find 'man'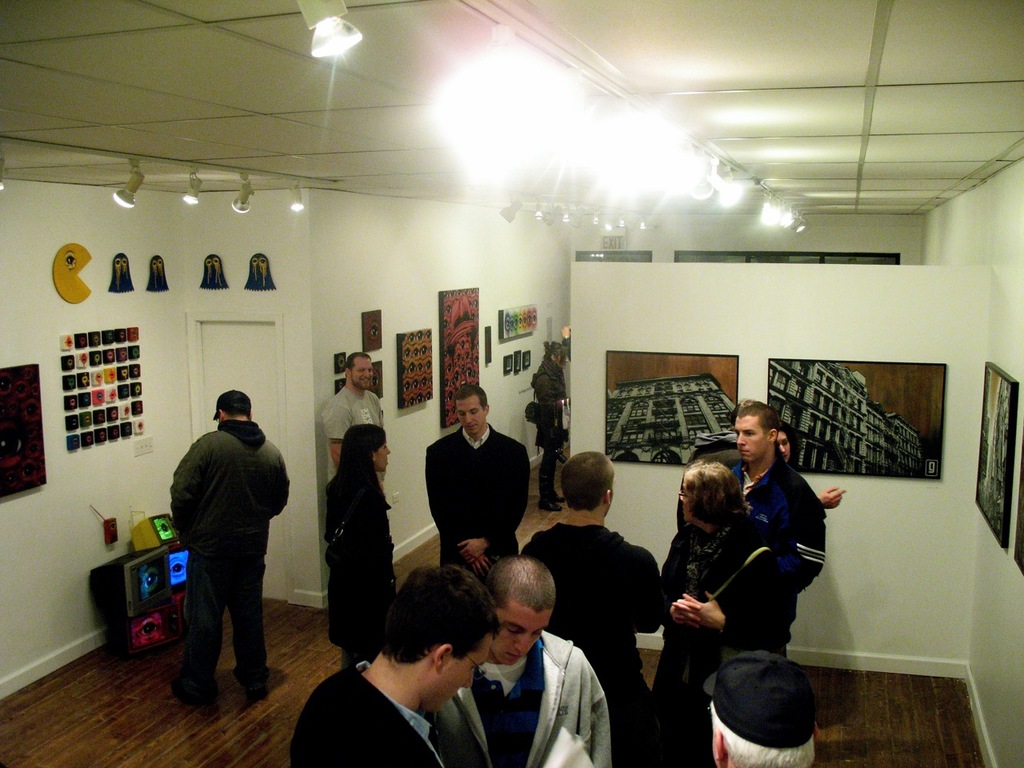
[x1=732, y1=398, x2=823, y2=585]
